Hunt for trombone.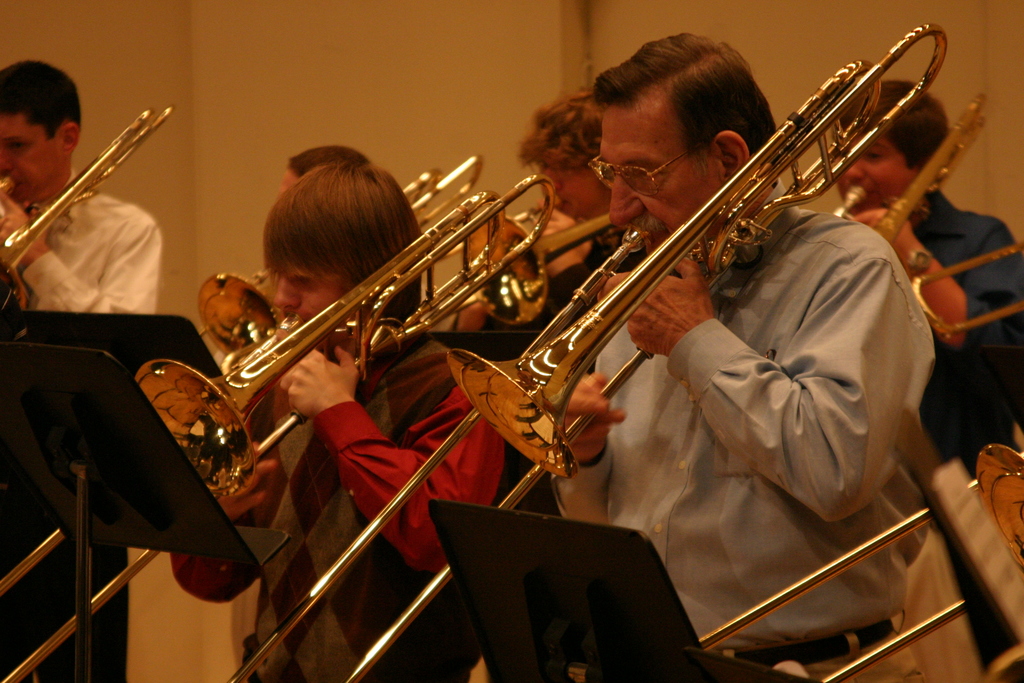
Hunted down at l=195, t=152, r=485, b=350.
